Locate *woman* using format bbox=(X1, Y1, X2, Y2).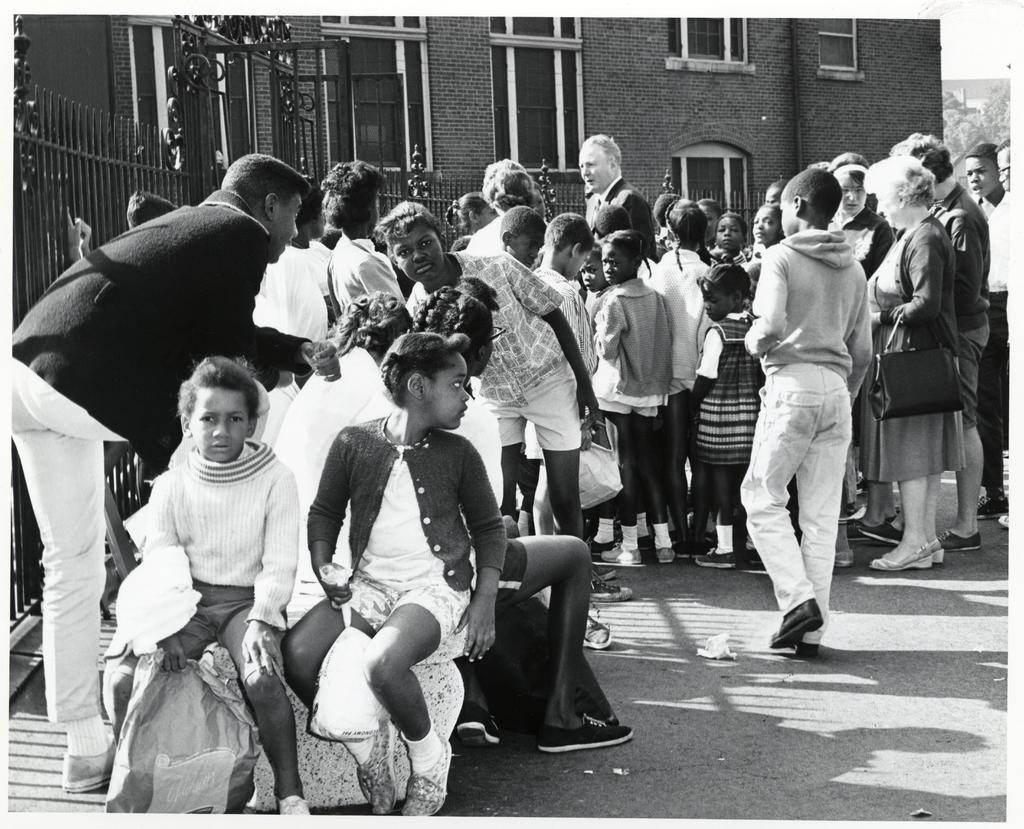
bbox=(875, 138, 1003, 597).
